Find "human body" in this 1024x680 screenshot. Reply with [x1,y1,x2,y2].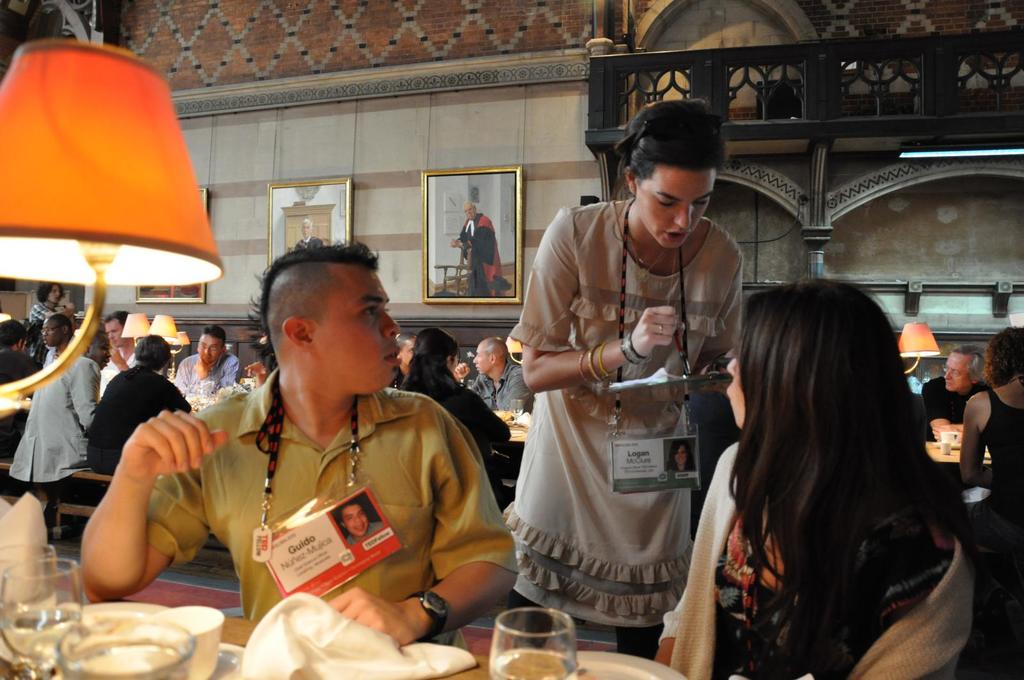
[91,328,179,489].
